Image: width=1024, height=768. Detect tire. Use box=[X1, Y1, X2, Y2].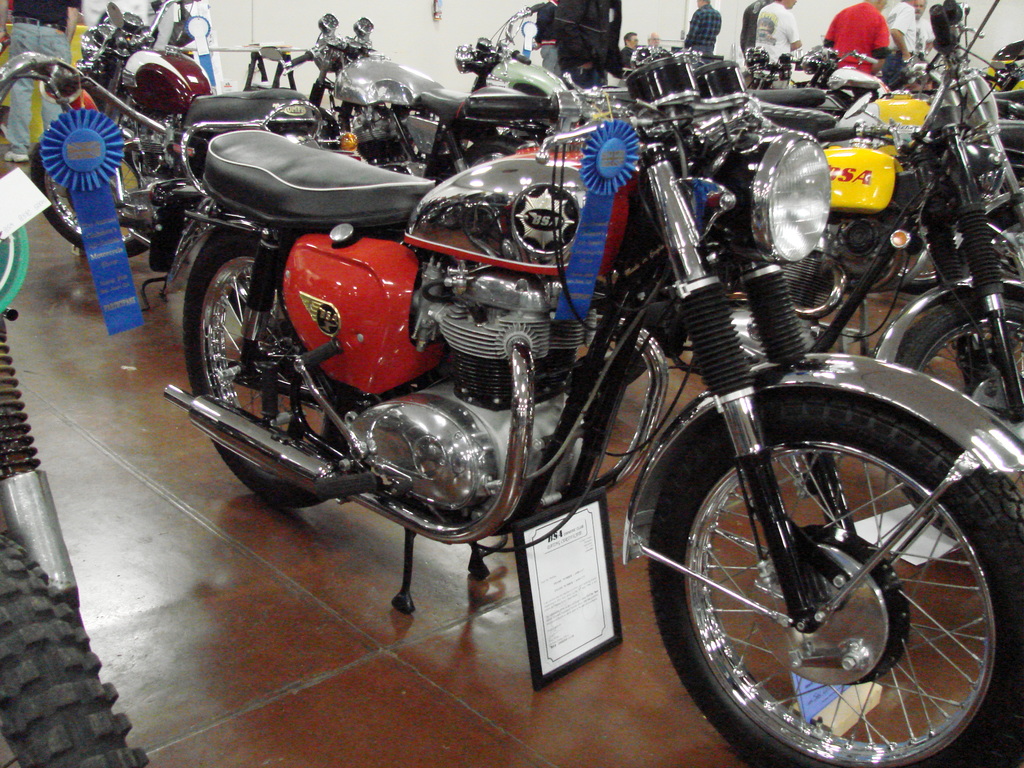
box=[861, 157, 982, 301].
